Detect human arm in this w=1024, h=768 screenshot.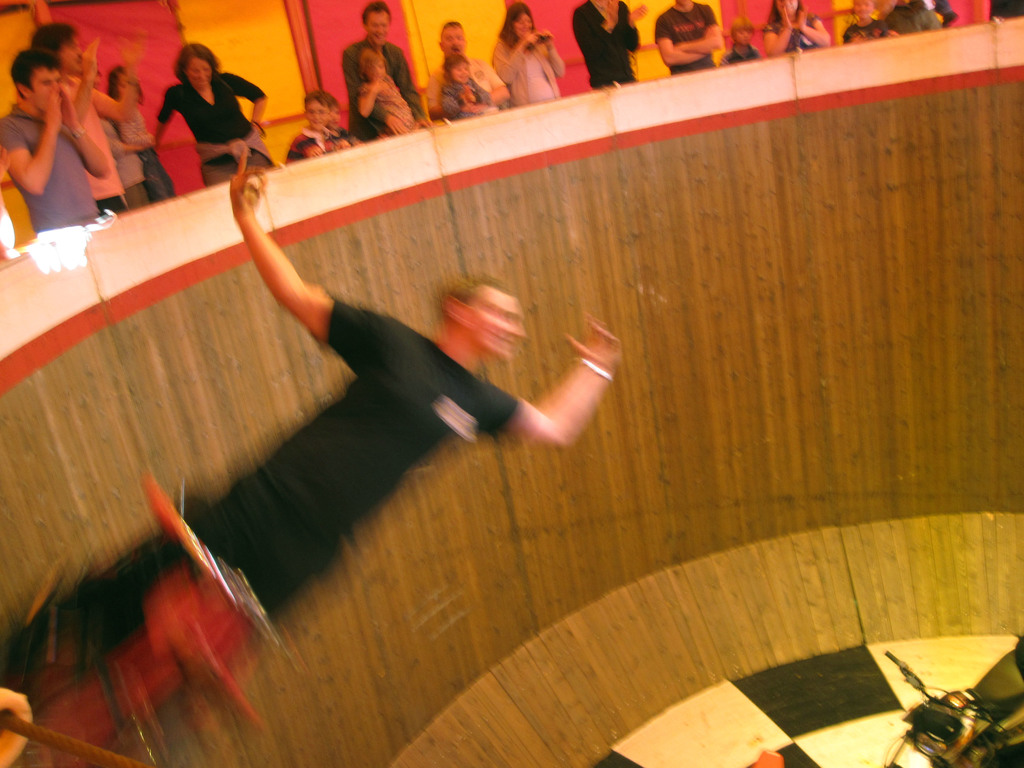
Detection: region(607, 0, 642, 52).
